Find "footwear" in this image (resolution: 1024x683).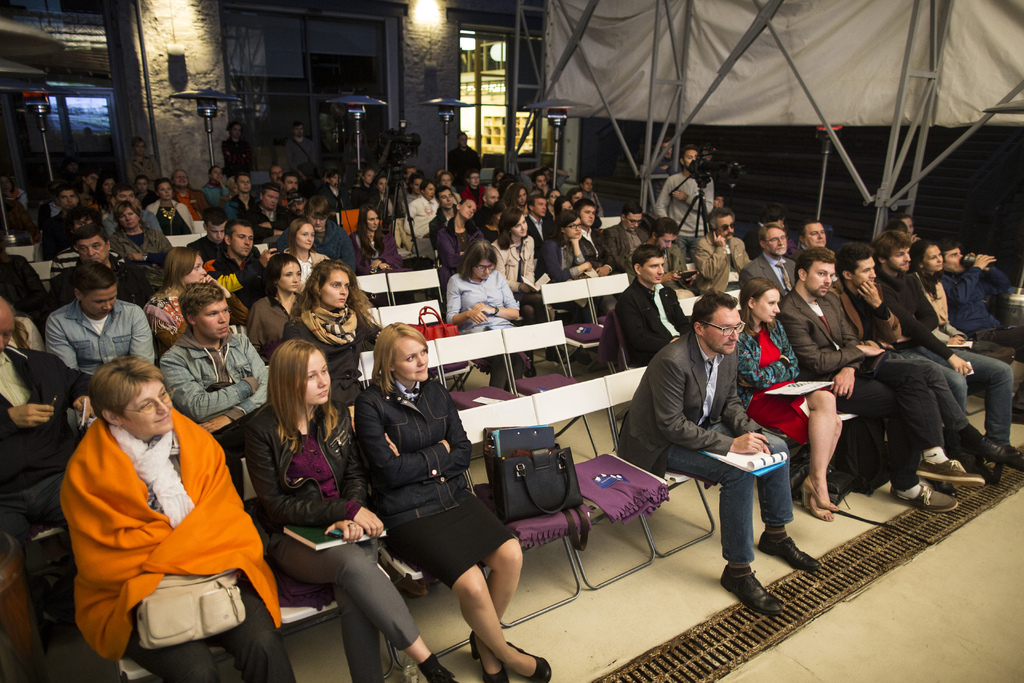
BBox(468, 628, 506, 682).
